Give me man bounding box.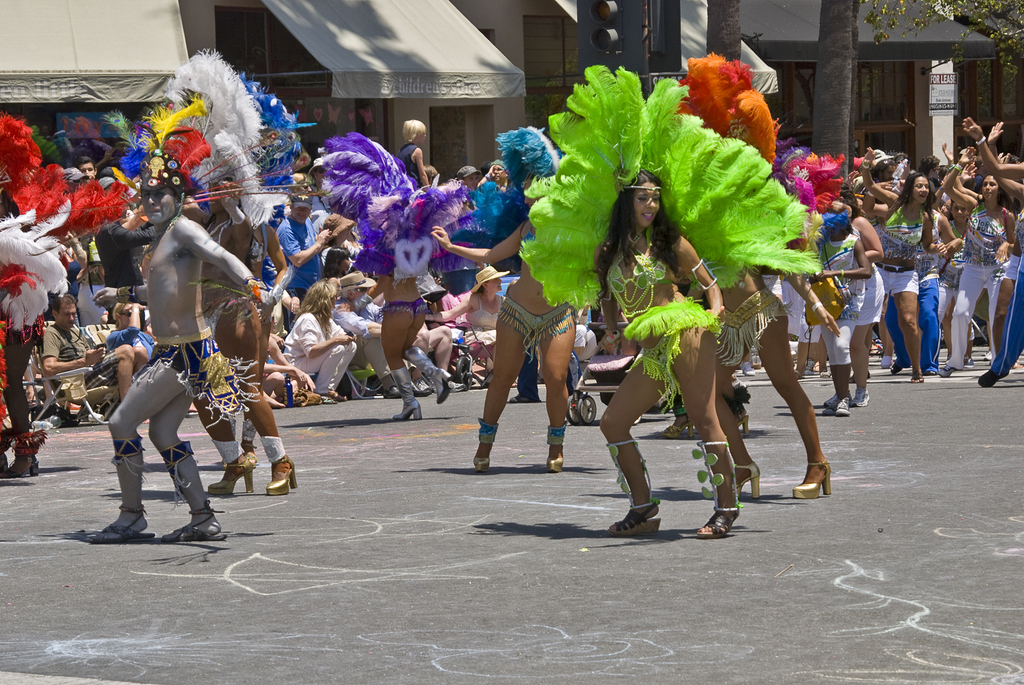
[left=457, top=165, right=480, bottom=192].
